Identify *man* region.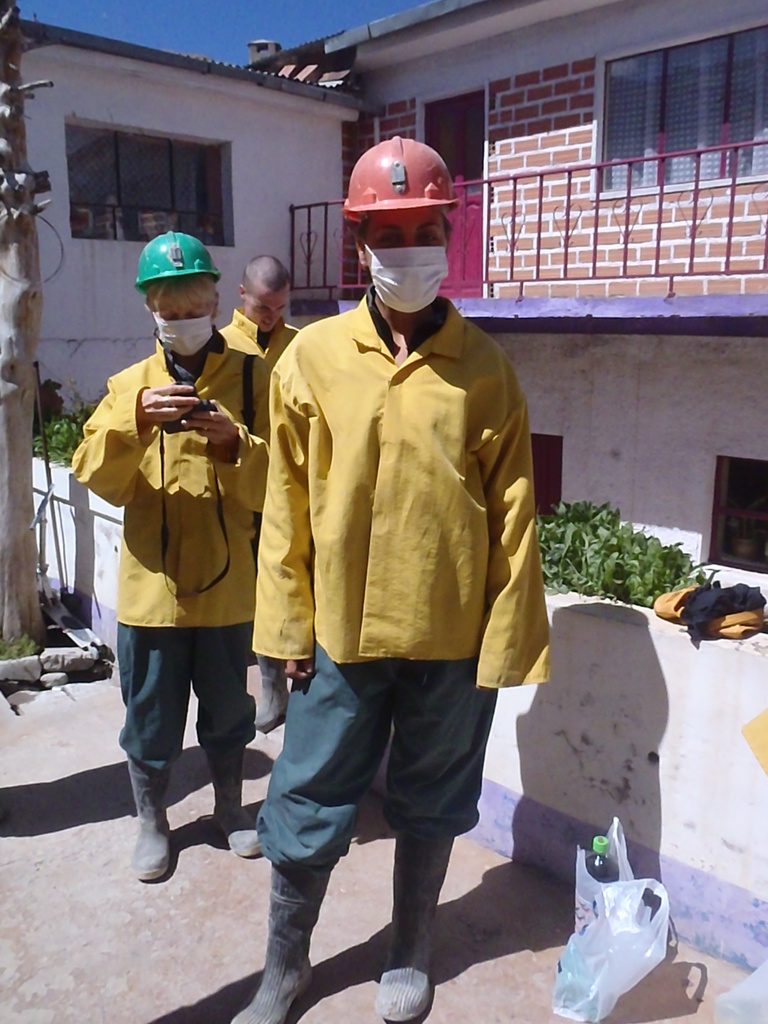
Region: BBox(223, 172, 559, 991).
